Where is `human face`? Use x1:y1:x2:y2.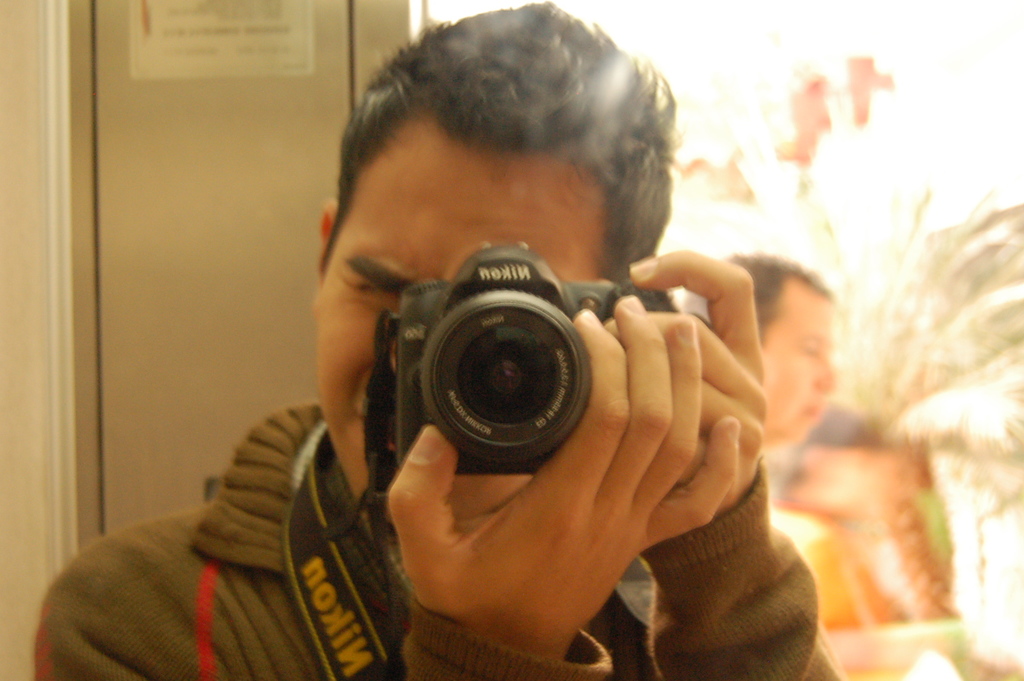
319:112:601:520.
